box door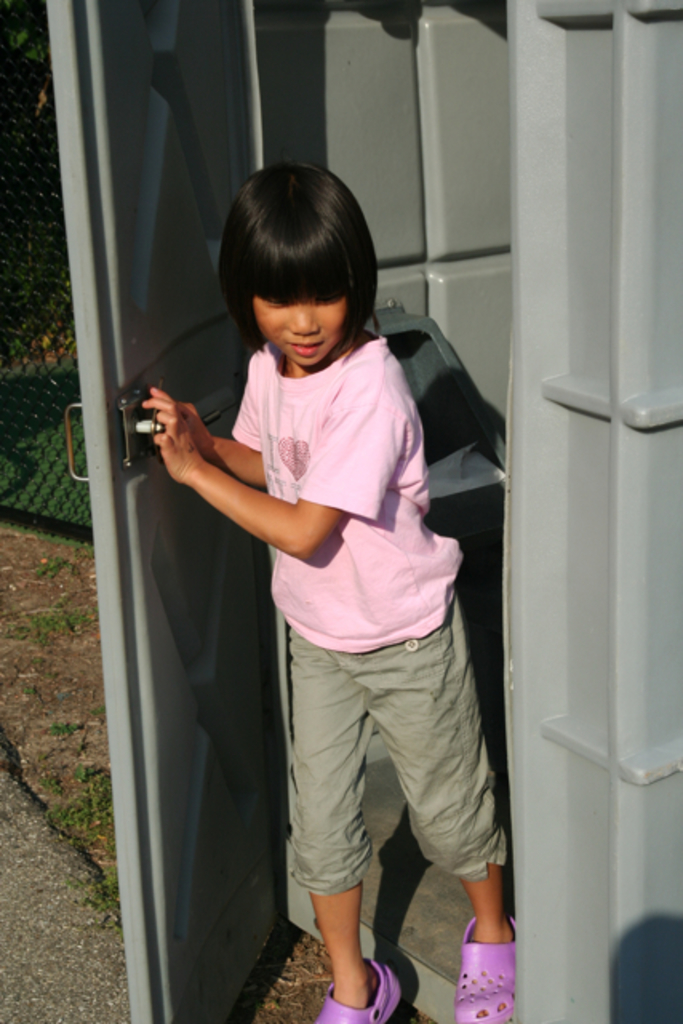
left=42, top=0, right=301, bottom=1022
